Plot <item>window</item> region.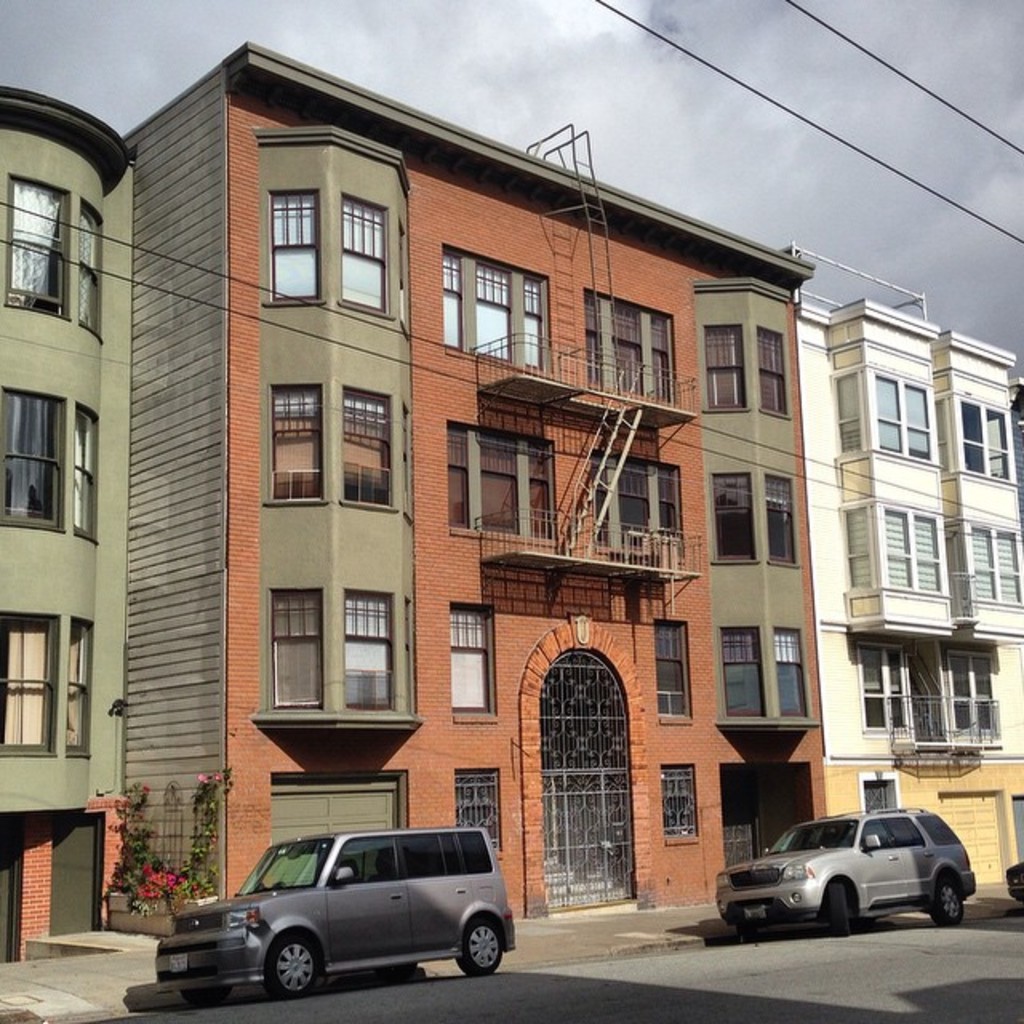
Plotted at x1=590, y1=456, x2=688, y2=554.
